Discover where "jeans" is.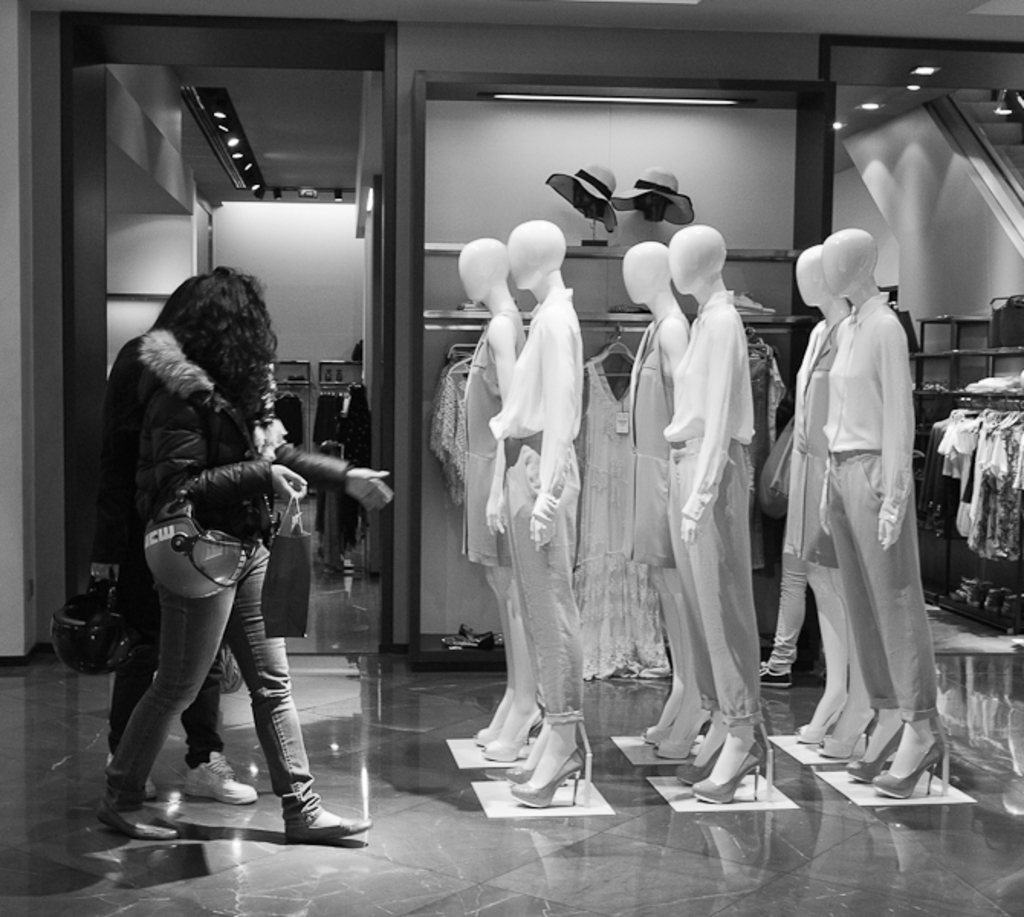
Discovered at locate(116, 530, 318, 848).
